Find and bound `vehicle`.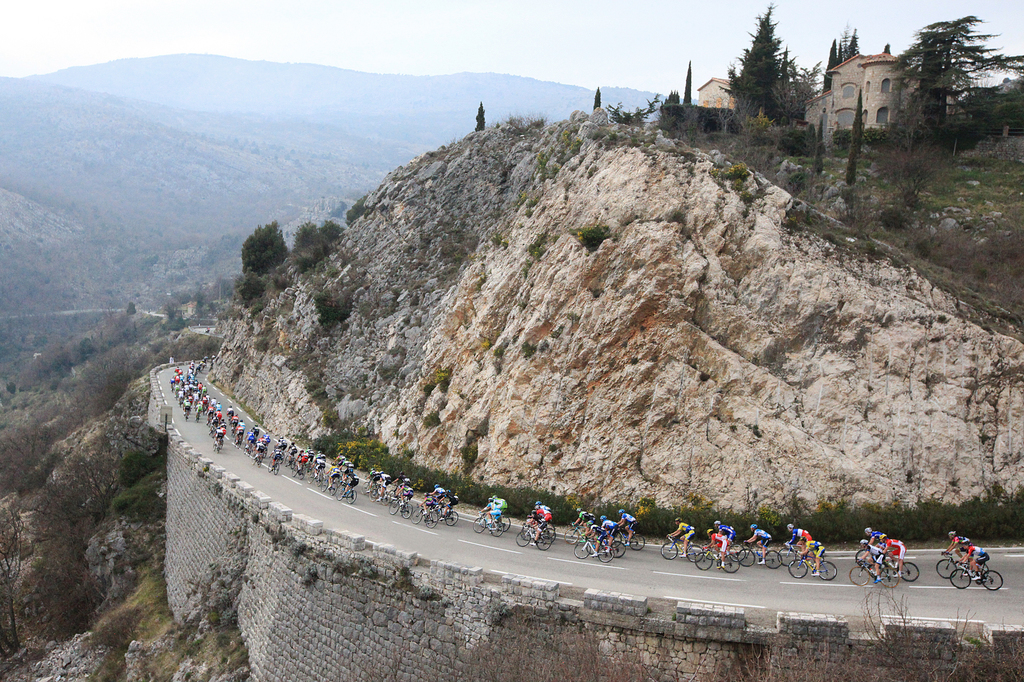
Bound: (left=286, top=452, right=333, bottom=488).
